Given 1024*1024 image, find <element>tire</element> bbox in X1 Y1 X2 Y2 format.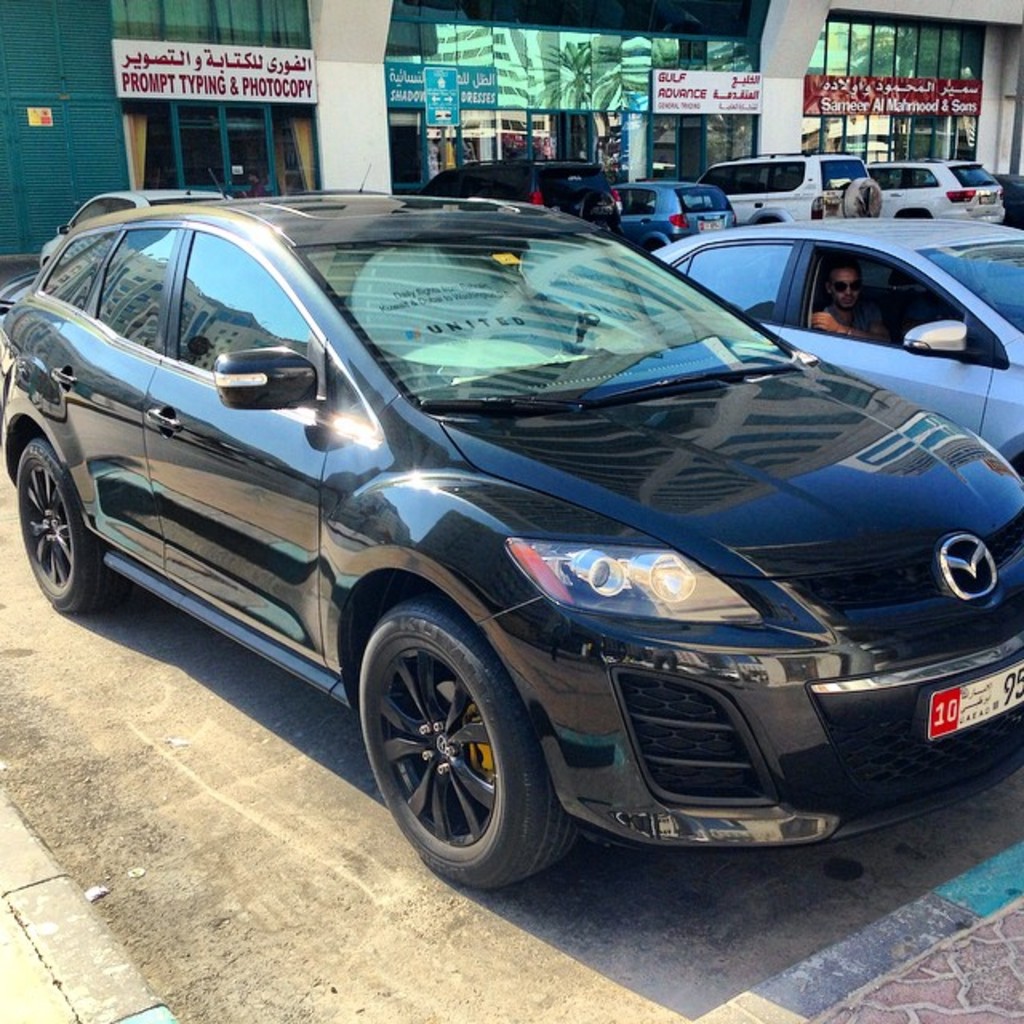
357 602 562 896.
